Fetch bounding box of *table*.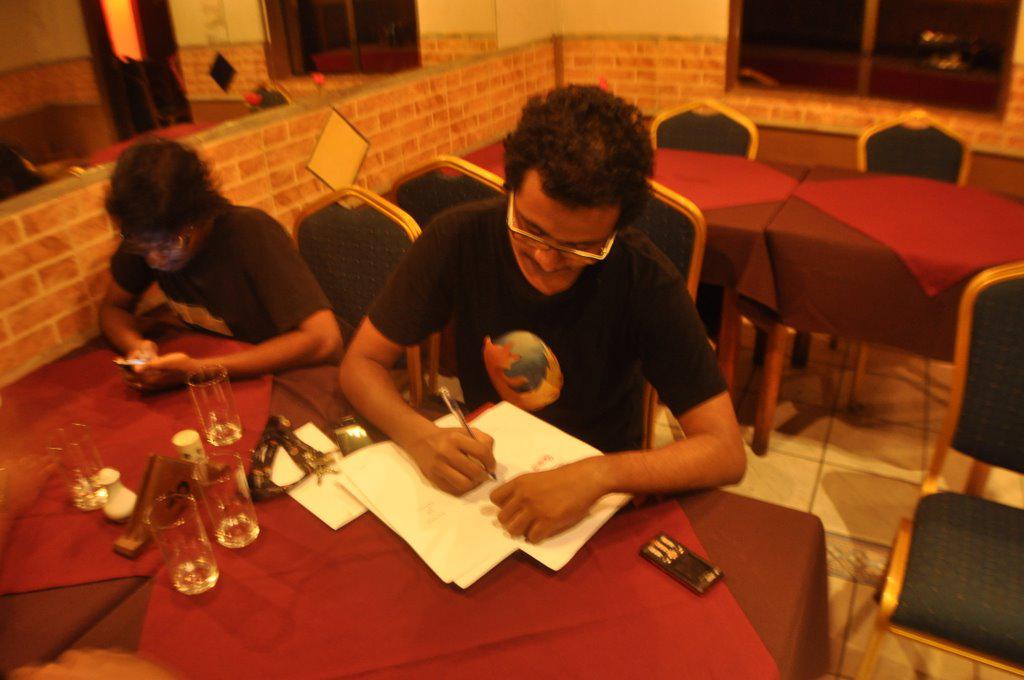
Bbox: Rect(134, 295, 846, 673).
